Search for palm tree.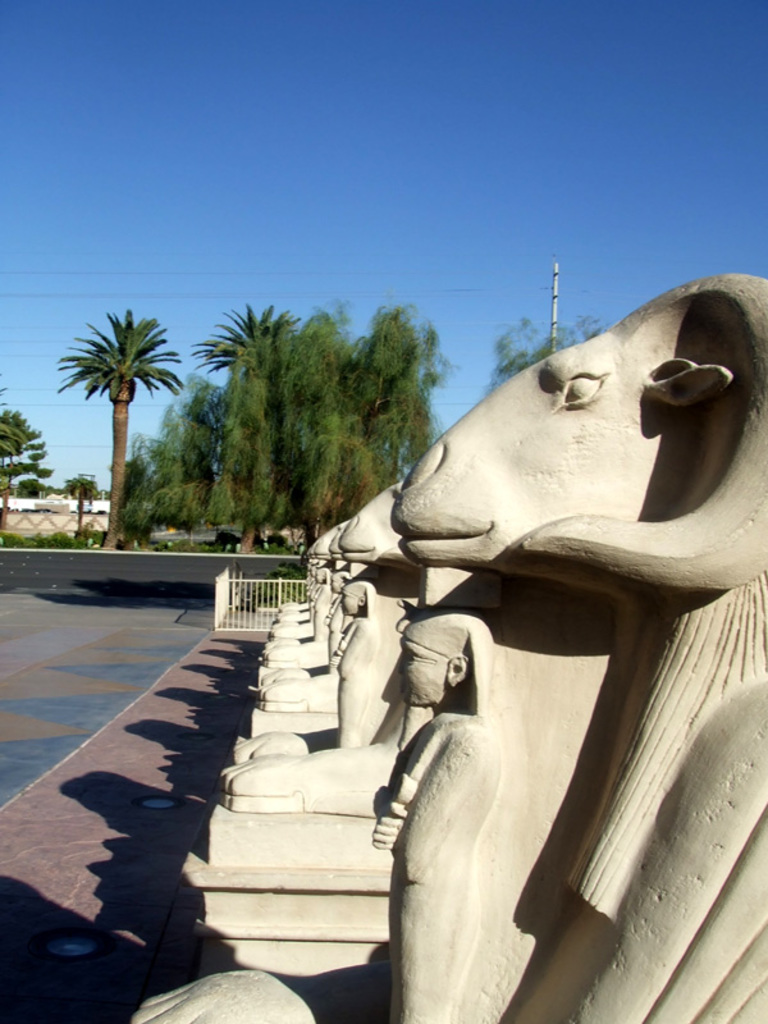
Found at 55, 472, 93, 540.
